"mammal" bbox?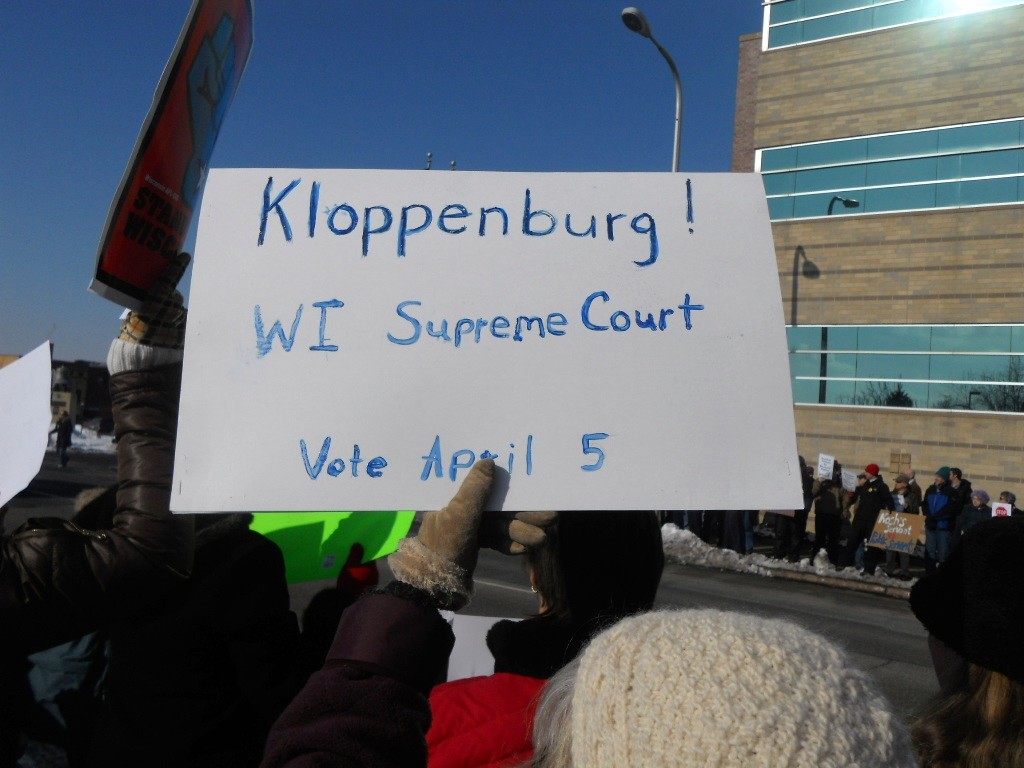
{"left": 489, "top": 510, "right": 672, "bottom": 679}
